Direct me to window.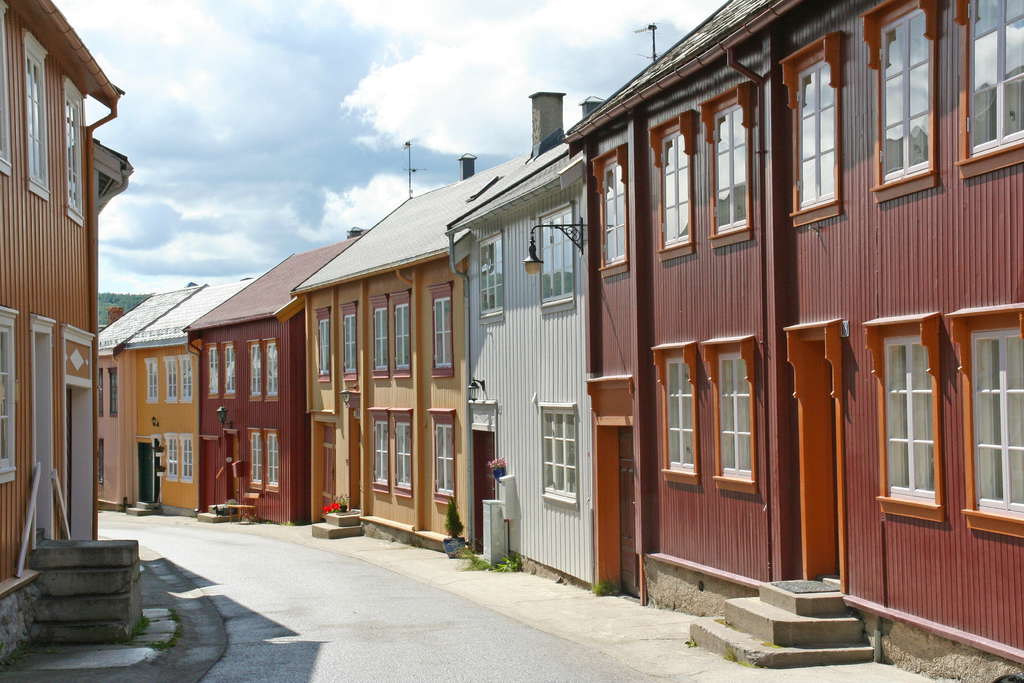
Direction: l=701, t=333, r=761, b=498.
